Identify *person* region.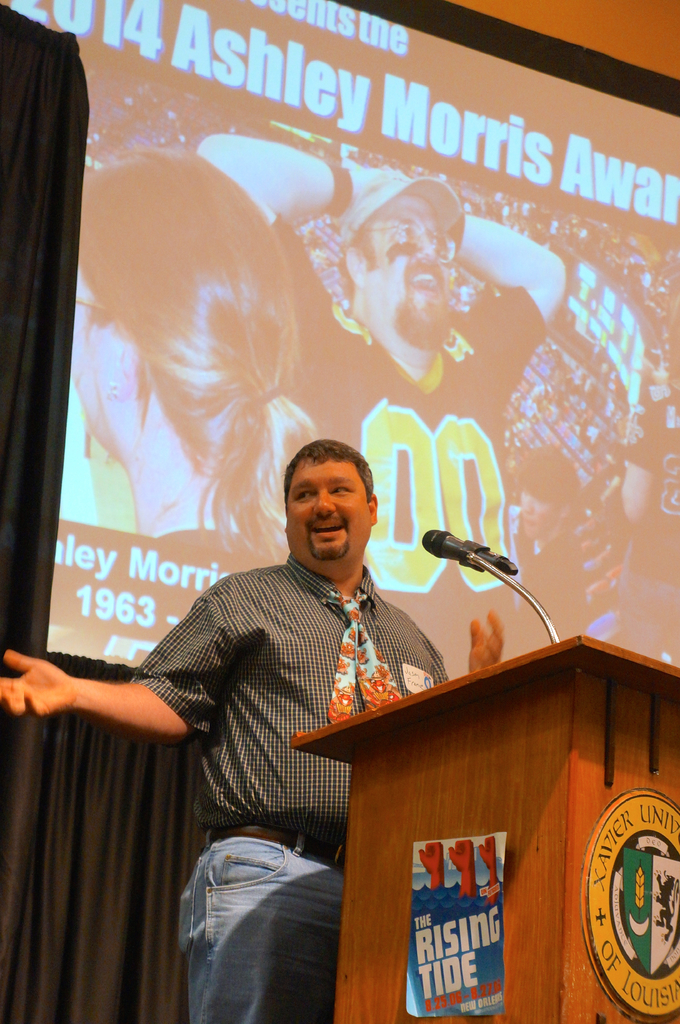
Region: 0, 440, 509, 1023.
